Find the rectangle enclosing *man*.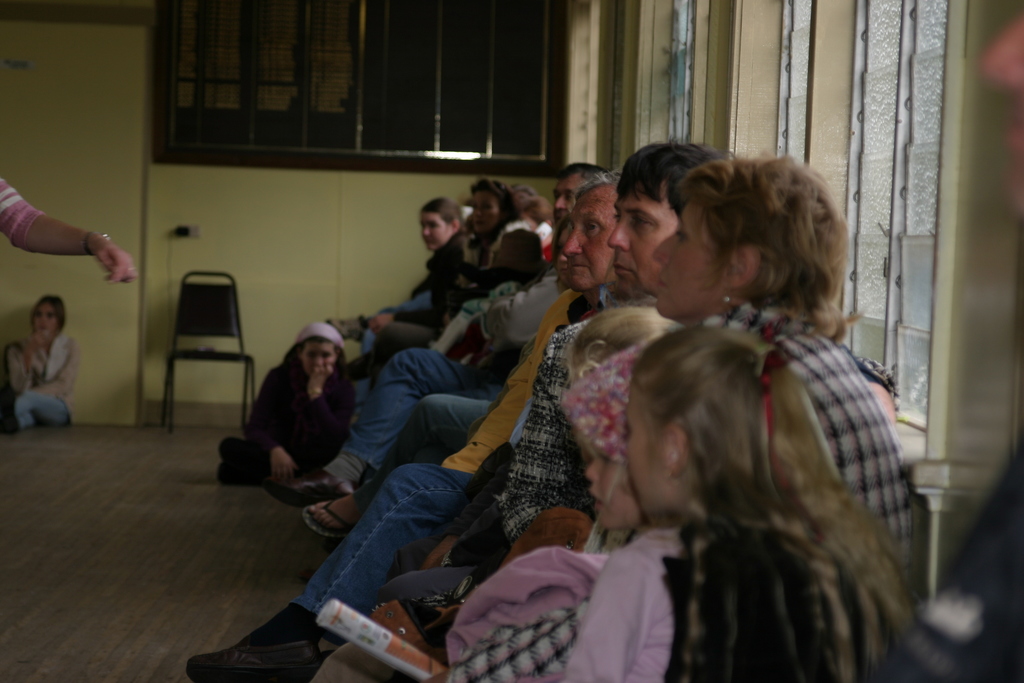
<region>192, 174, 621, 682</region>.
